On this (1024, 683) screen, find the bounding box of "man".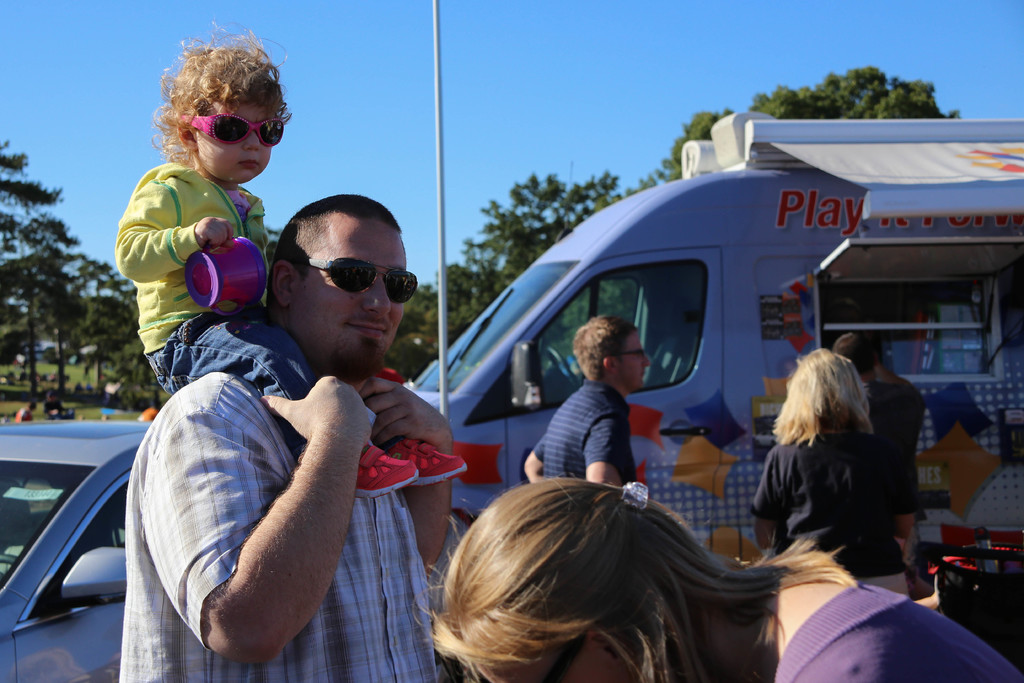
Bounding box: Rect(115, 185, 481, 659).
